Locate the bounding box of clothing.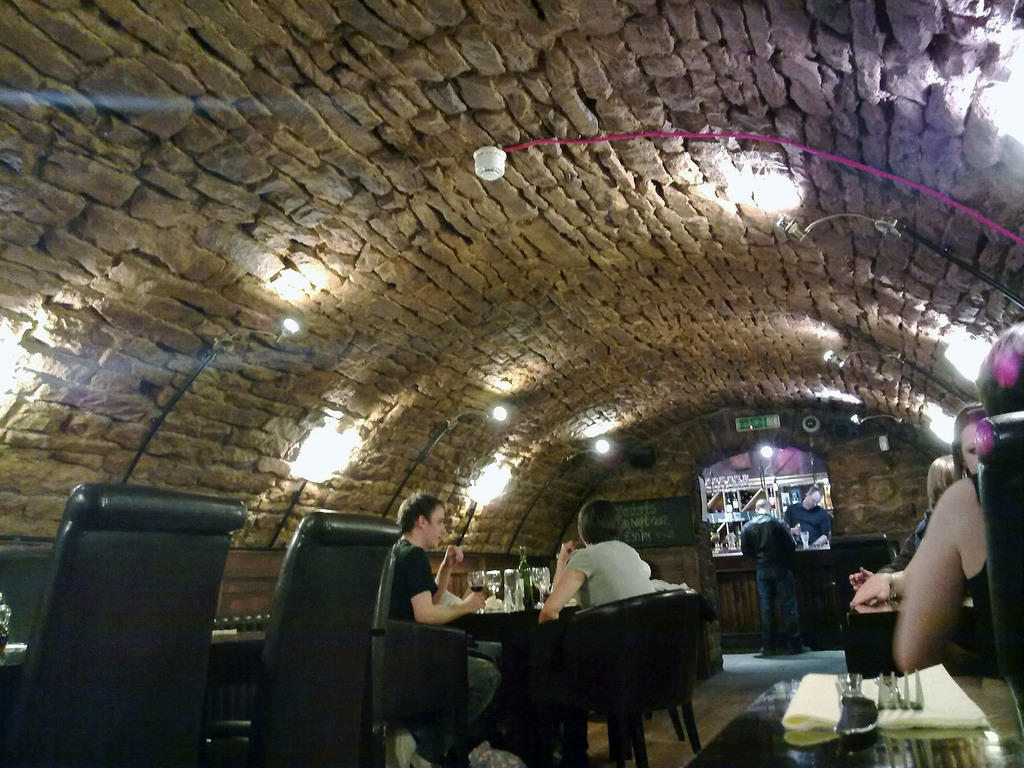
Bounding box: rect(745, 520, 804, 643).
